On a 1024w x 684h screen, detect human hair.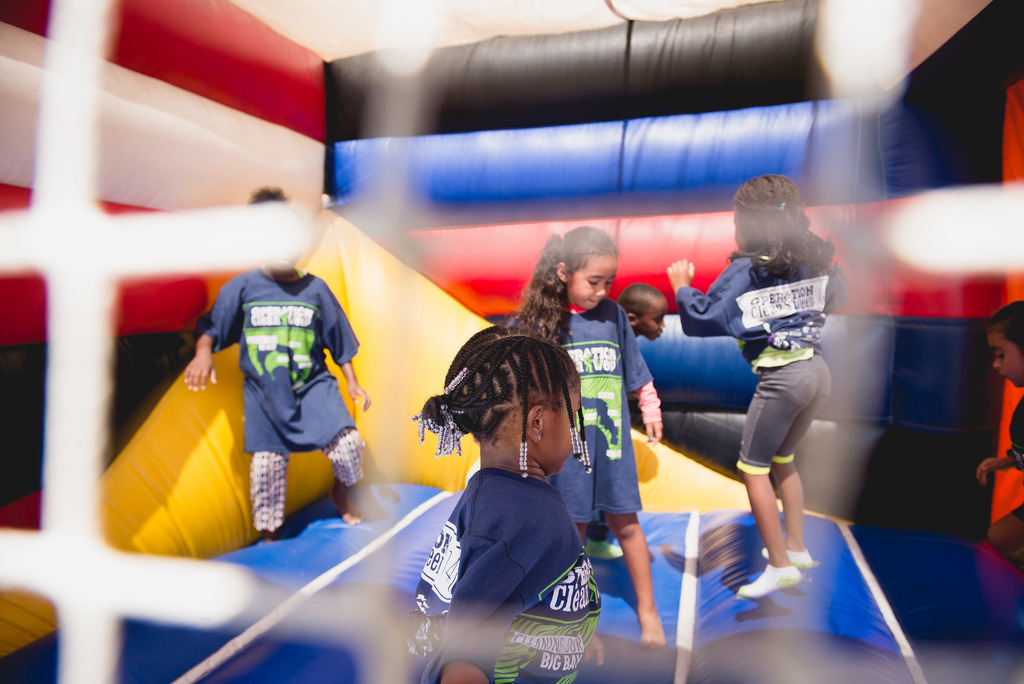
select_region(987, 297, 1023, 354).
